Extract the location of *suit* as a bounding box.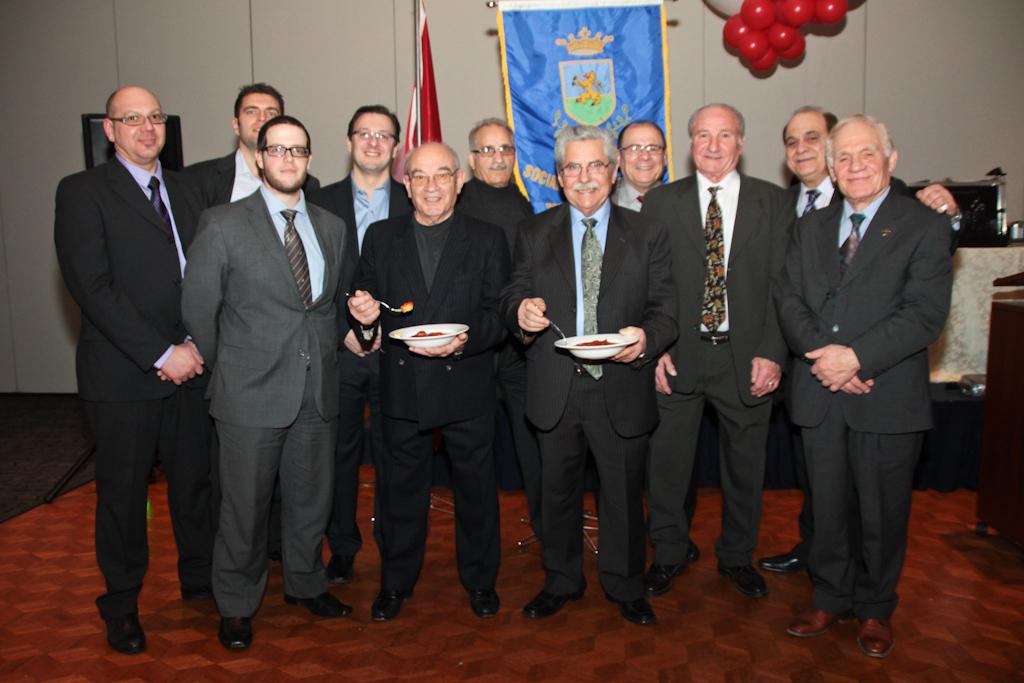
box(505, 209, 684, 608).
